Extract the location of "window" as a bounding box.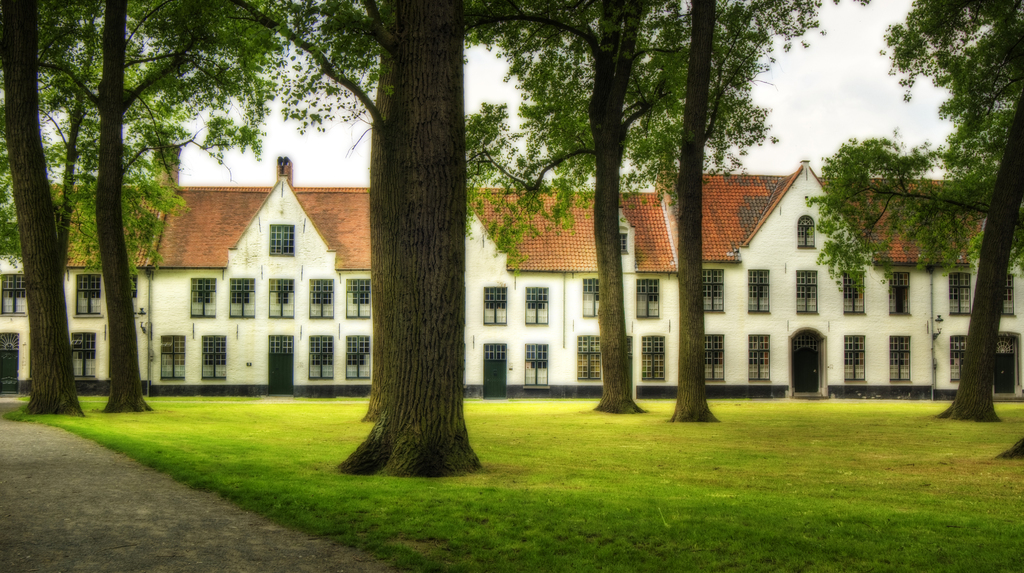
(229, 277, 255, 317).
